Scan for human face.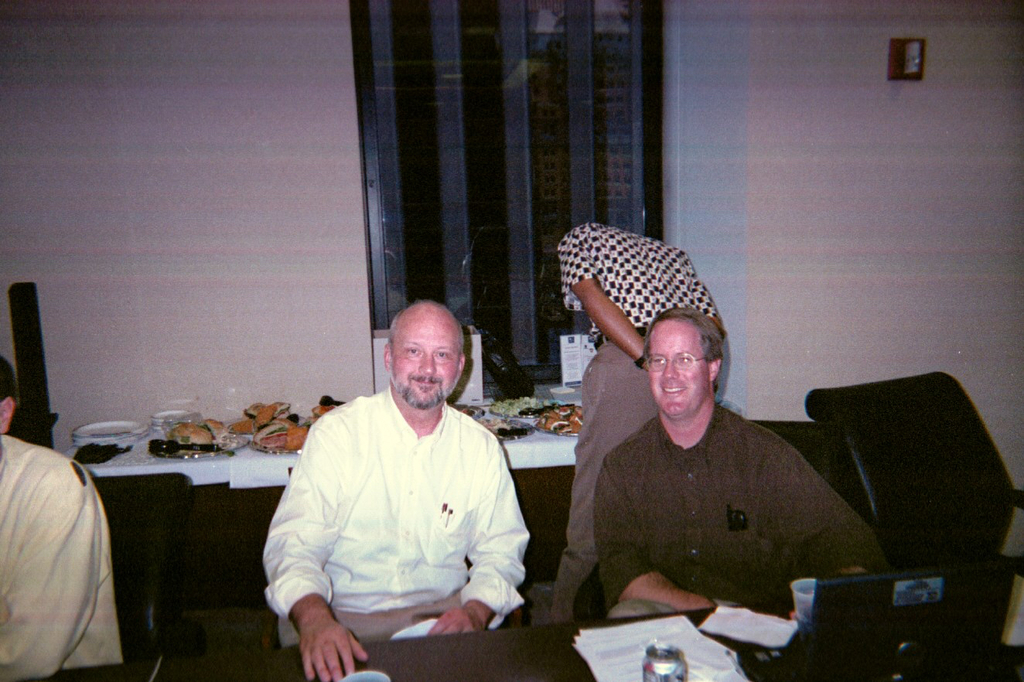
Scan result: [647,315,712,421].
